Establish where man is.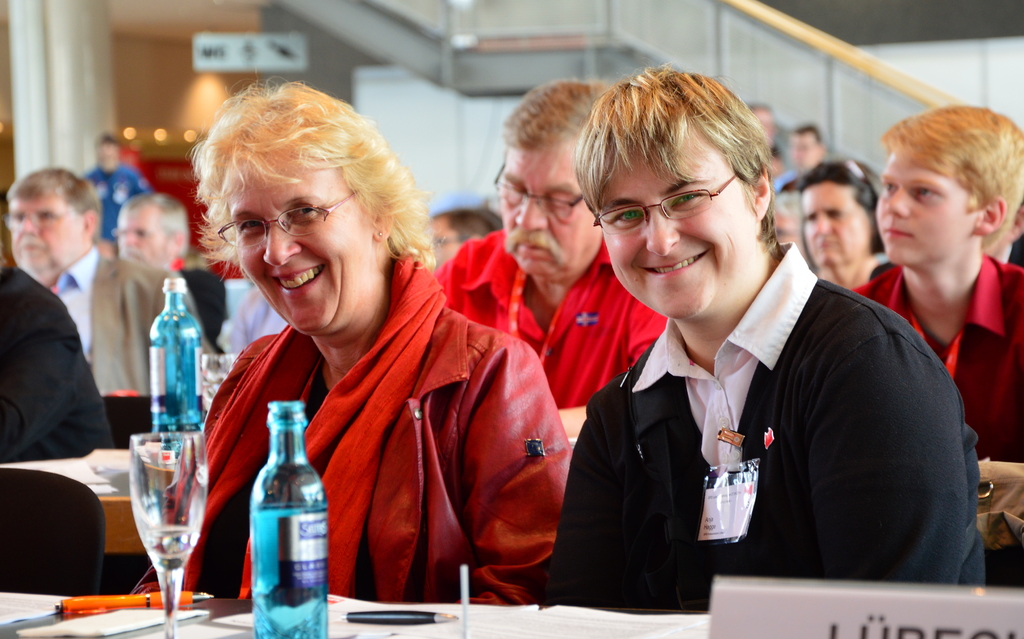
Established at bbox=(856, 108, 1023, 458).
